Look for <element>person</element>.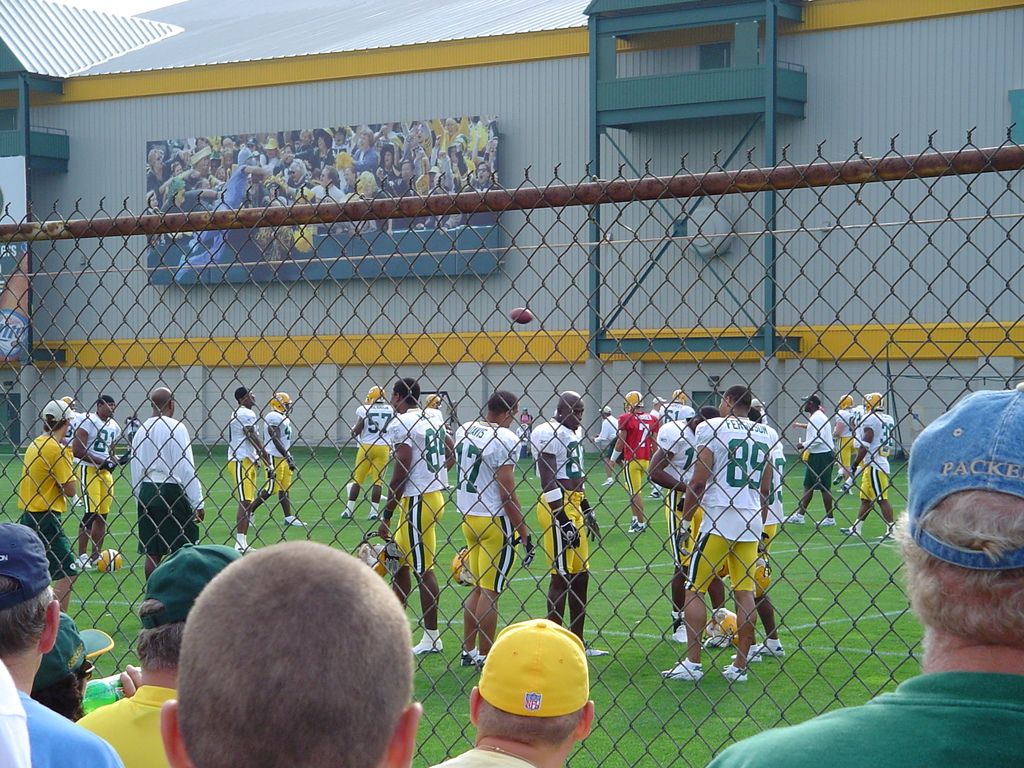
Found: locate(32, 616, 100, 712).
